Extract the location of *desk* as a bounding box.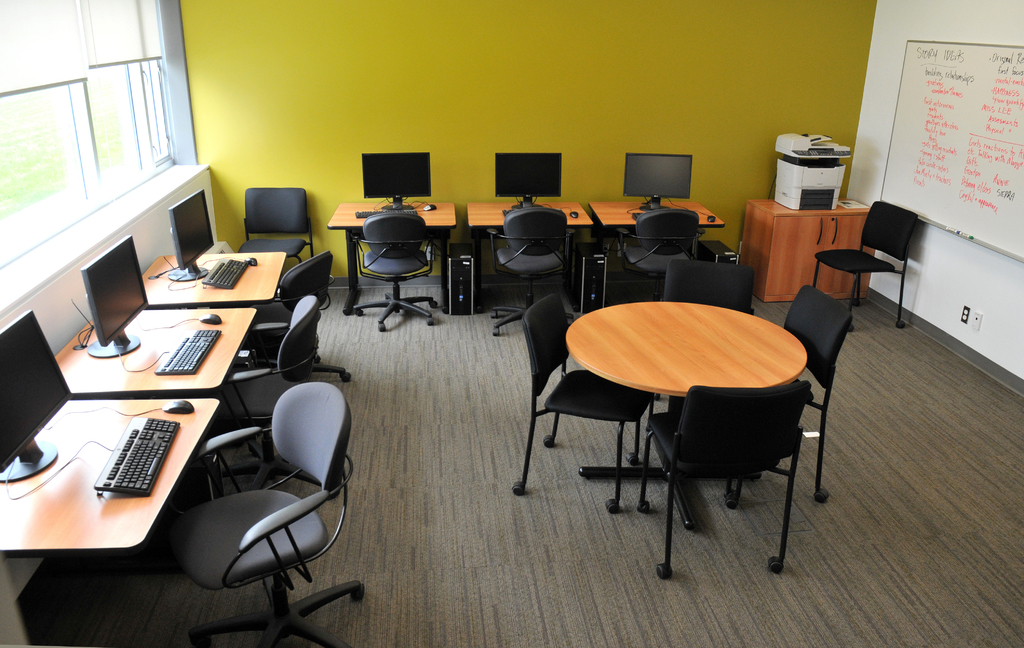
{"x1": 464, "y1": 199, "x2": 596, "y2": 309}.
